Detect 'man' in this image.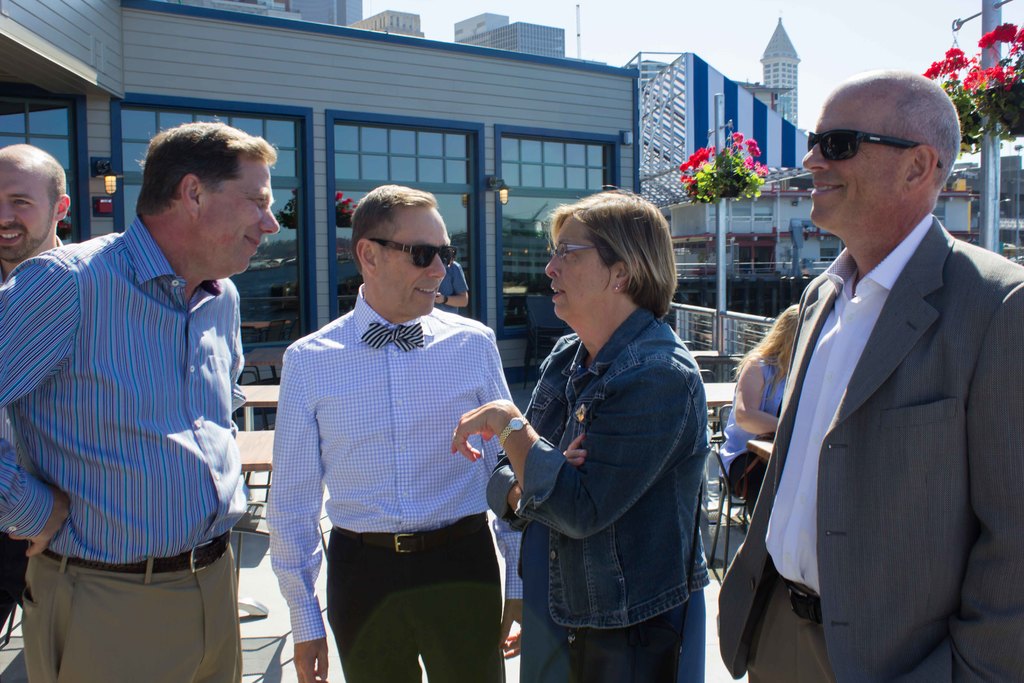
Detection: [430, 254, 470, 315].
